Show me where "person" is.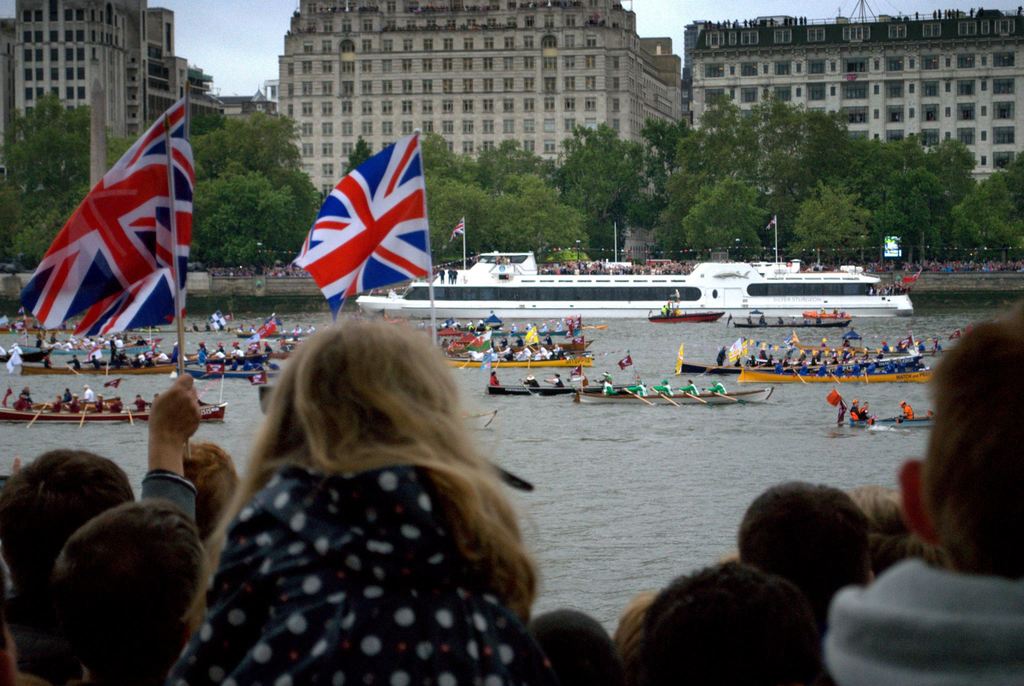
"person" is at detection(104, 395, 123, 412).
